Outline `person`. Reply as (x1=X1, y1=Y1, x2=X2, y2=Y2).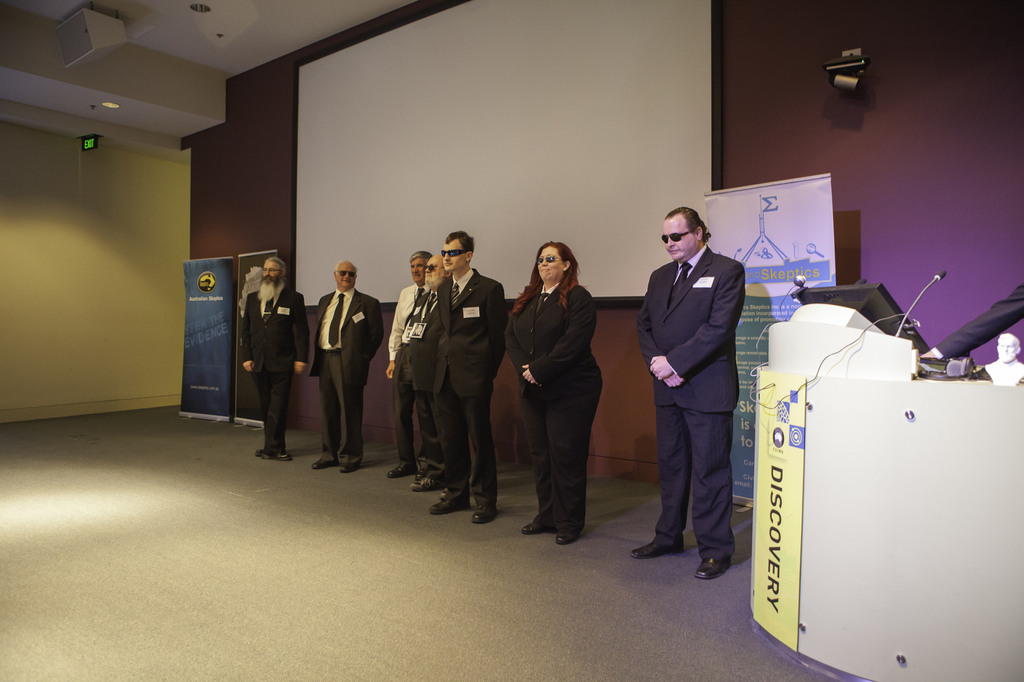
(x1=632, y1=205, x2=744, y2=582).
